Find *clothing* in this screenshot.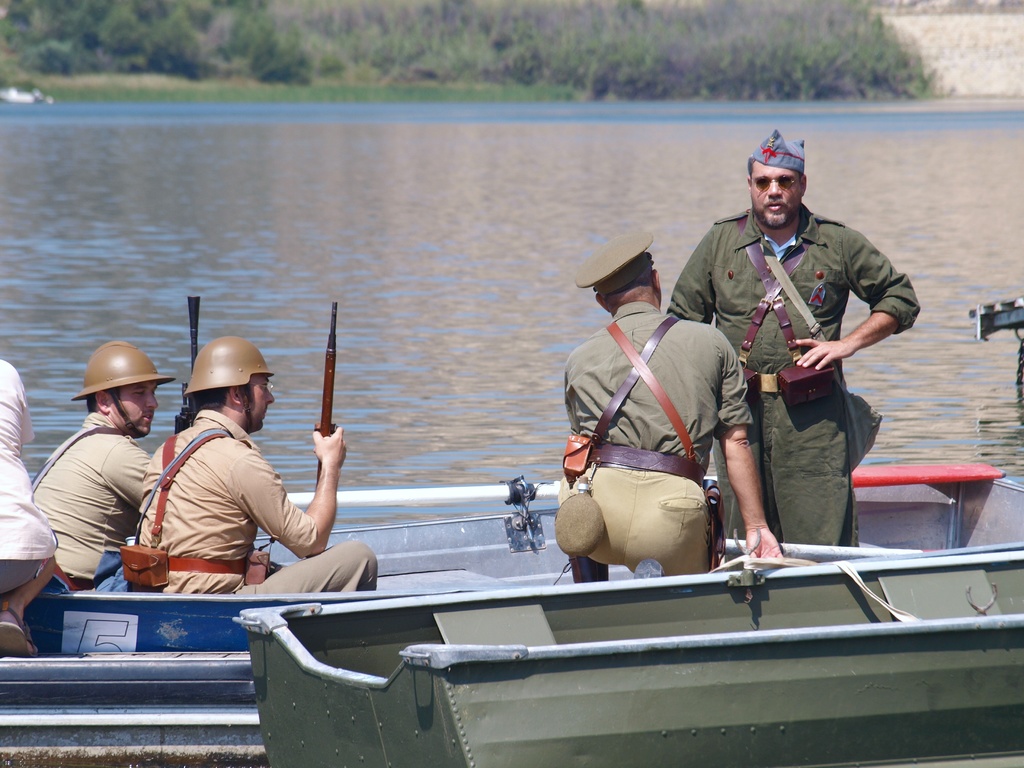
The bounding box for *clothing* is (x1=565, y1=305, x2=804, y2=595).
